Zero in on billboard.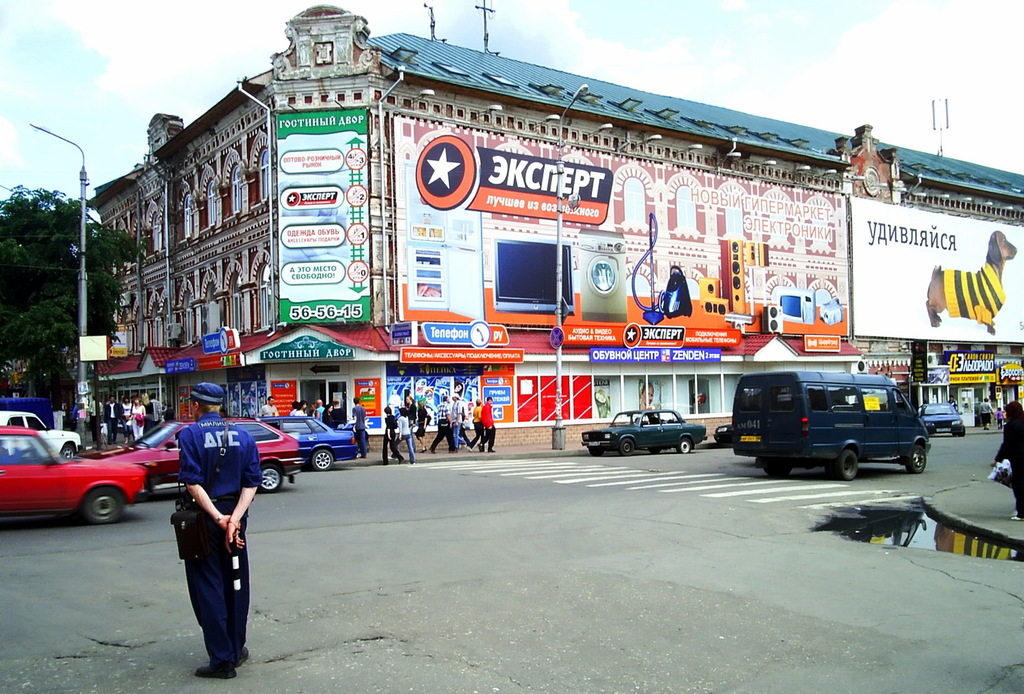
Zeroed in: 74, 332, 105, 362.
